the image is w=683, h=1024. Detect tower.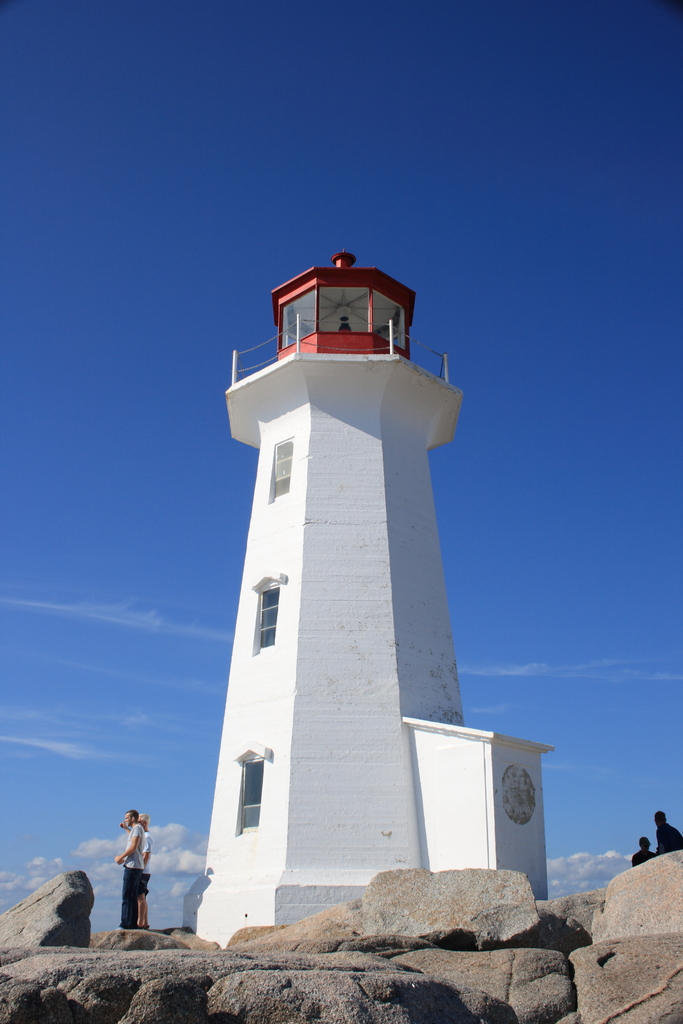
Detection: detection(179, 246, 554, 949).
